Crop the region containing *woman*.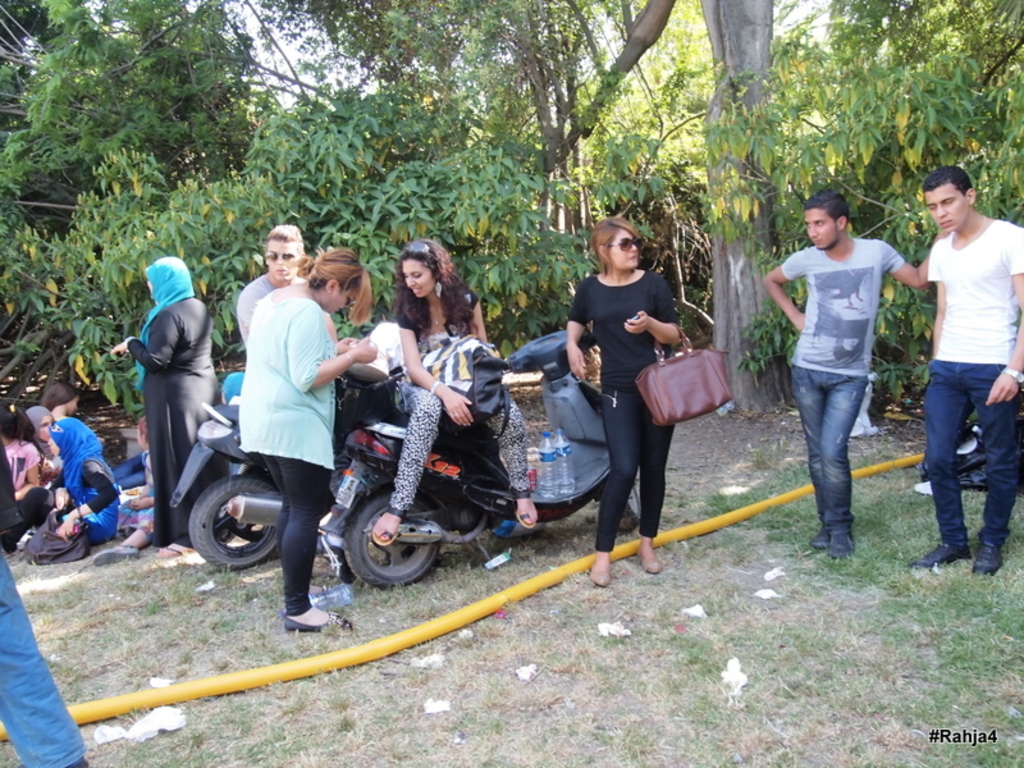
Crop region: {"x1": 35, "y1": 388, "x2": 84, "y2": 462}.
